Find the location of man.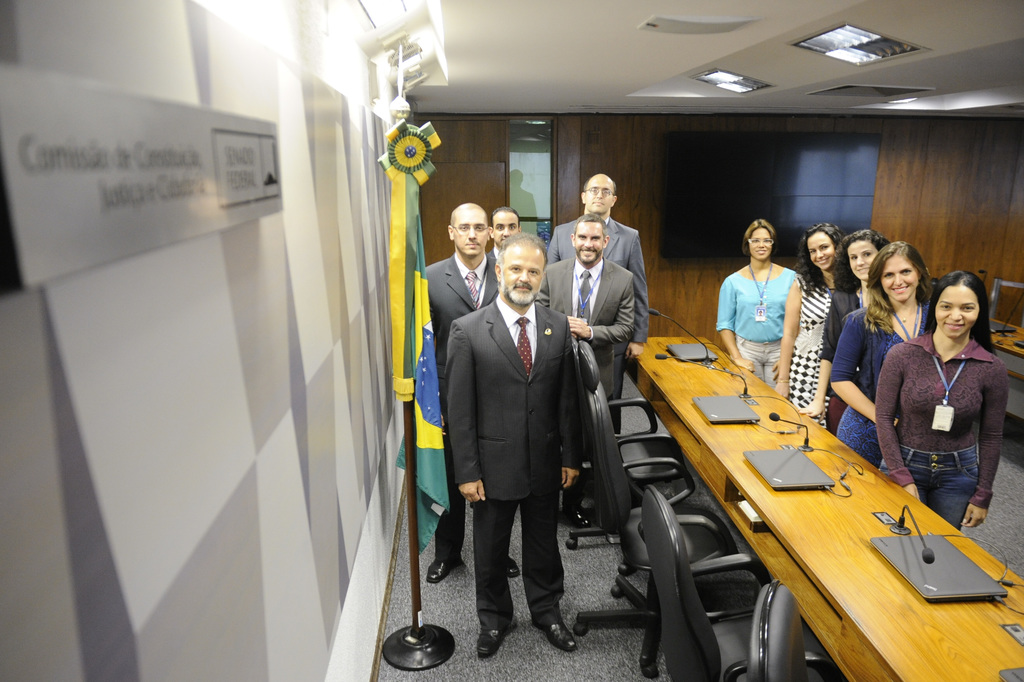
Location: (left=544, top=171, right=651, bottom=435).
